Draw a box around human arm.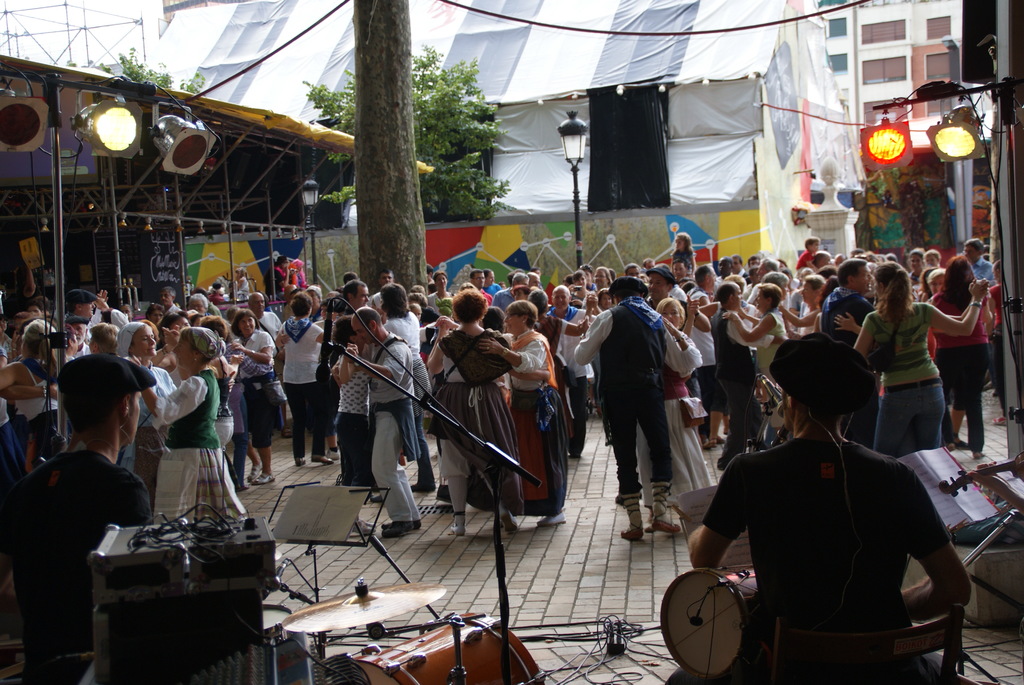
locate(303, 322, 325, 346).
